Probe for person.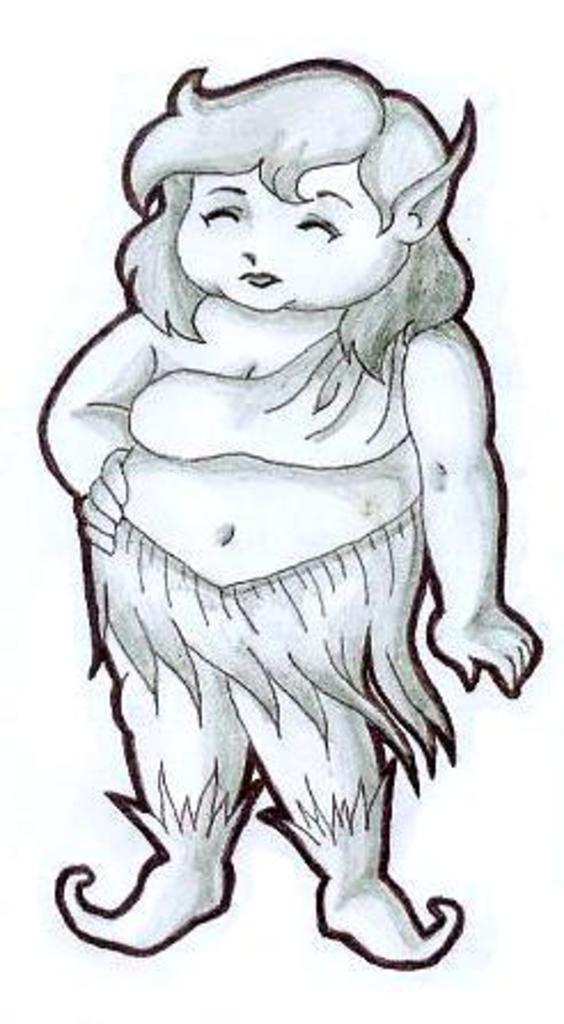
Probe result: x1=34 y1=55 x2=541 y2=976.
